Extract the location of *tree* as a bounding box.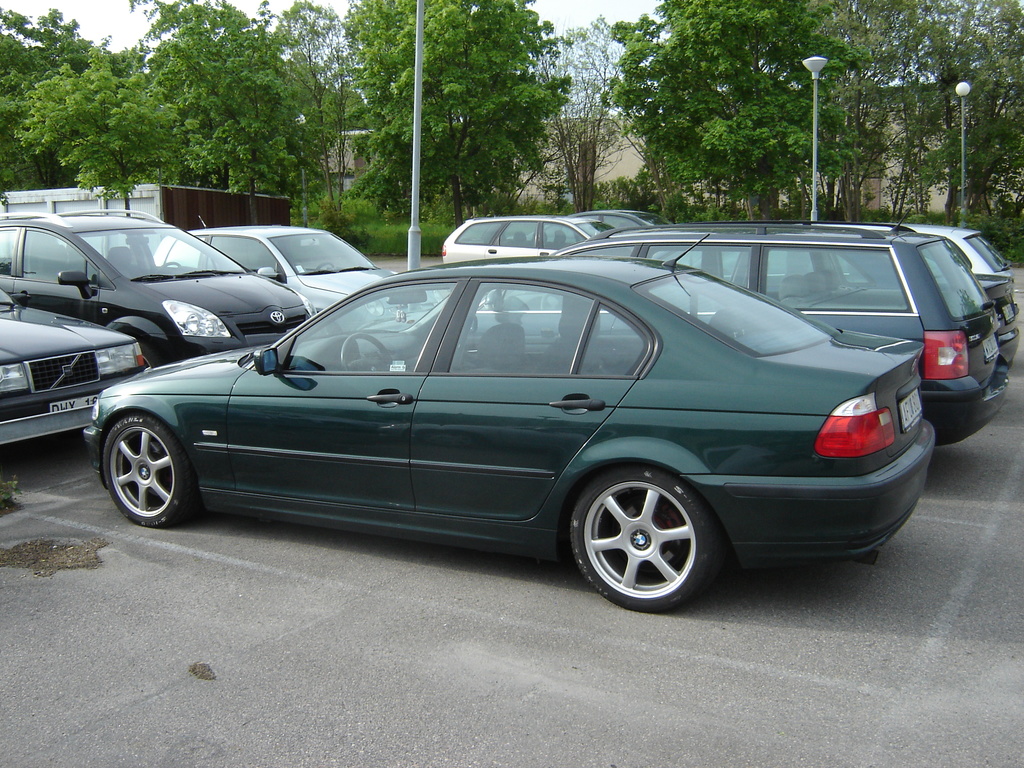
bbox=(338, 0, 567, 241).
